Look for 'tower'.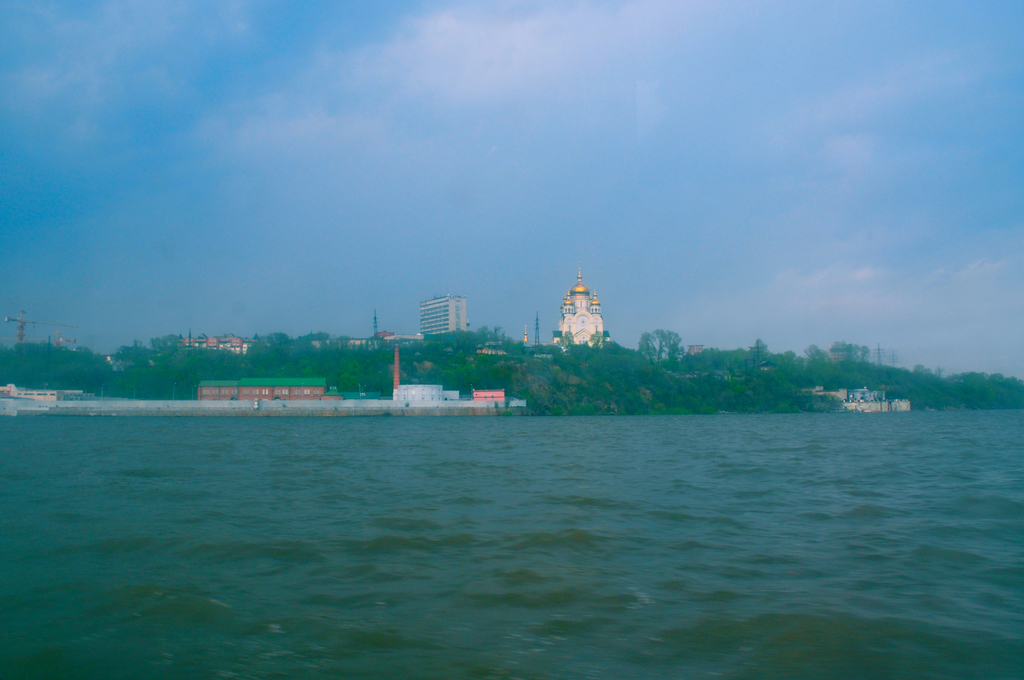
Found: region(424, 295, 468, 339).
